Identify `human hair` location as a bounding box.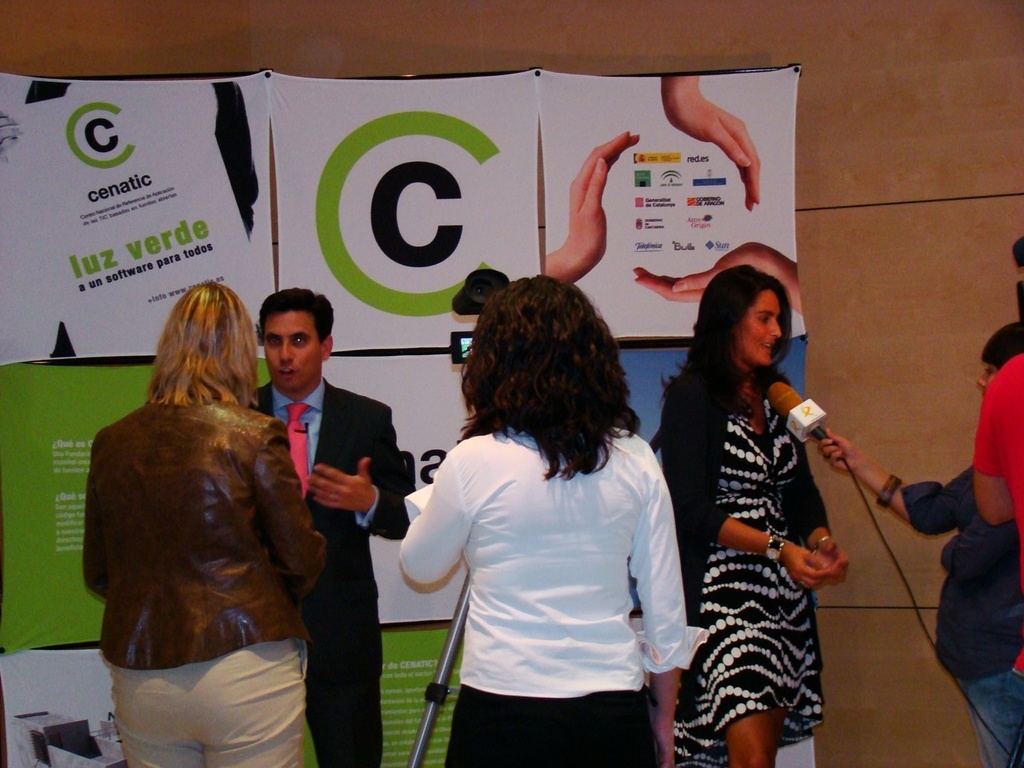
bbox(138, 276, 250, 410).
